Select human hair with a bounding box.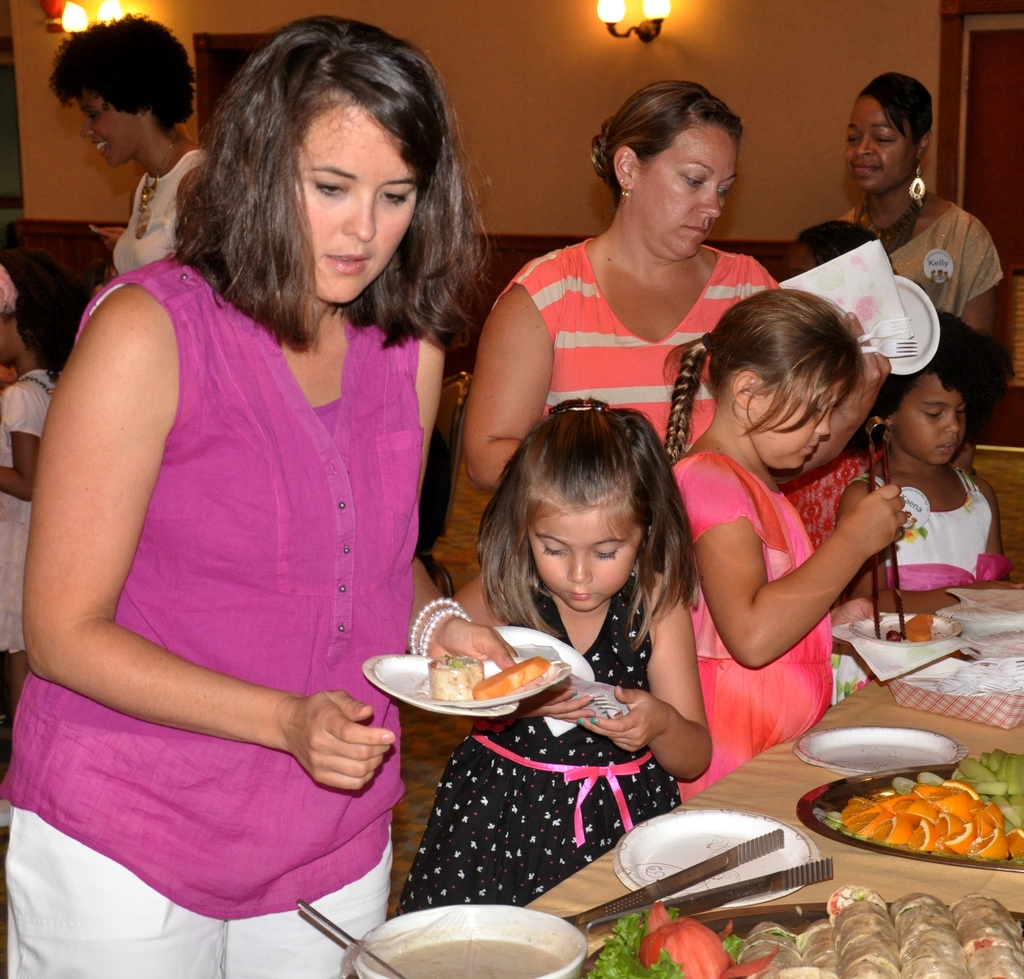
48,13,197,132.
